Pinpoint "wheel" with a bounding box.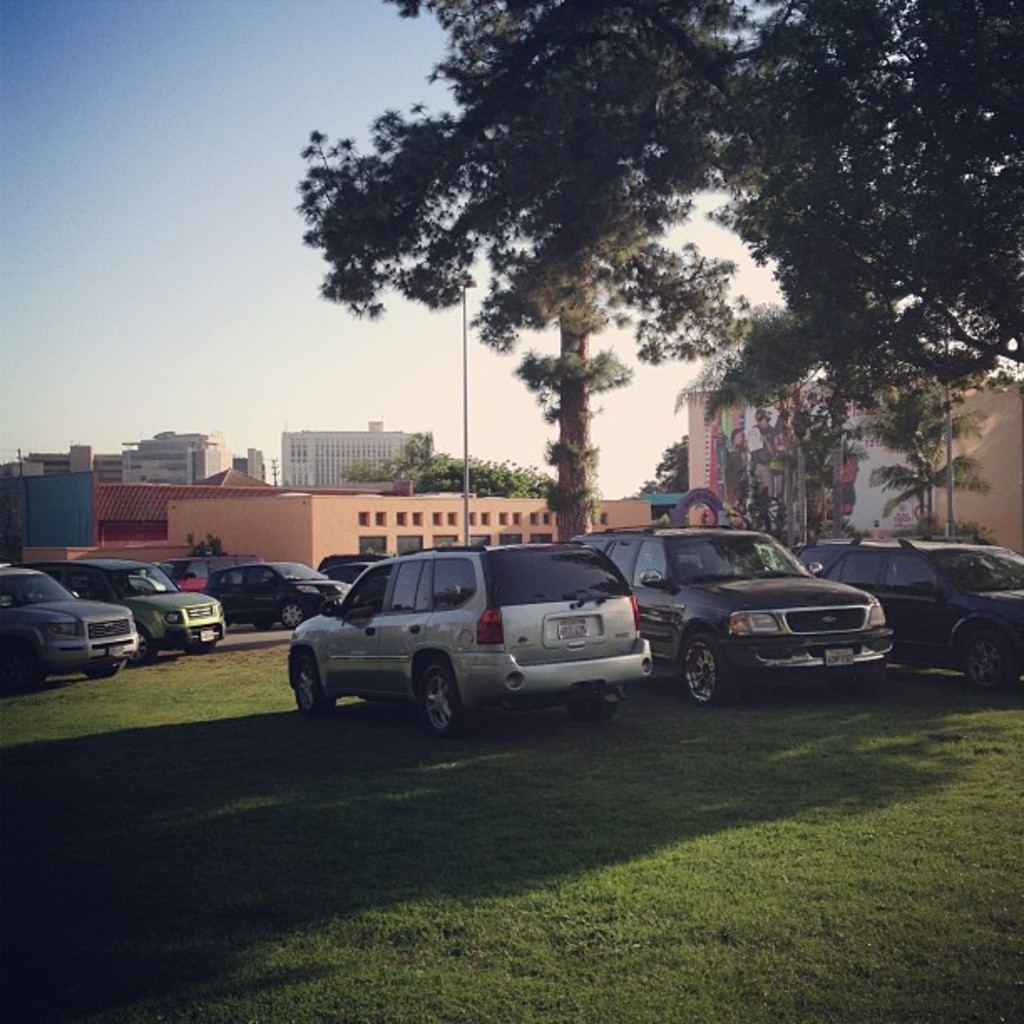
box(0, 643, 44, 688).
